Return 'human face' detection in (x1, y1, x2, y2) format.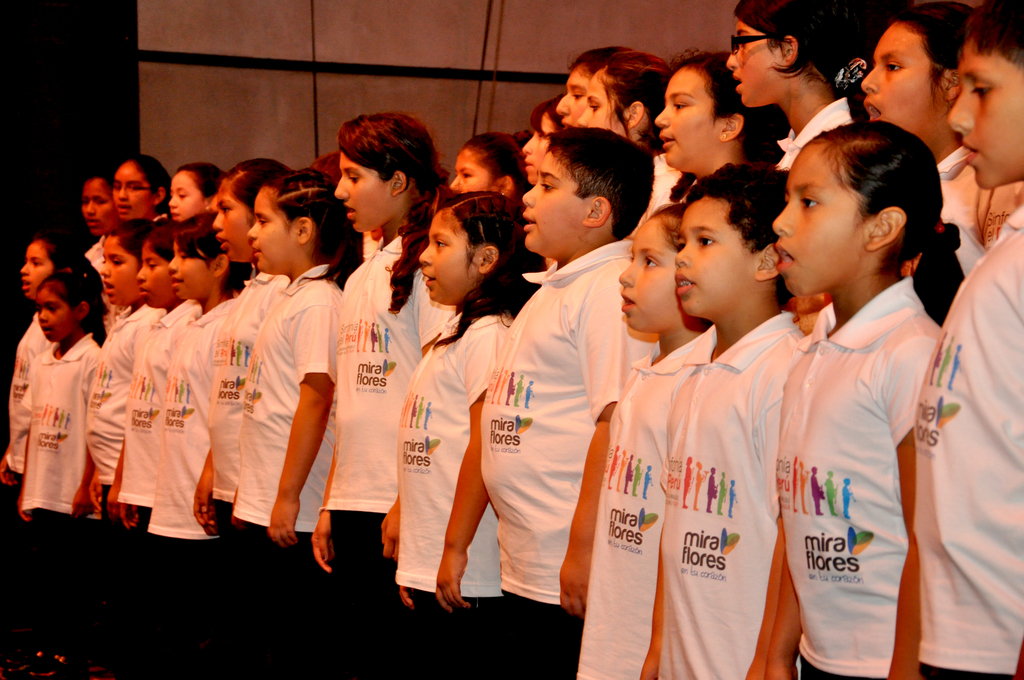
(112, 163, 154, 219).
